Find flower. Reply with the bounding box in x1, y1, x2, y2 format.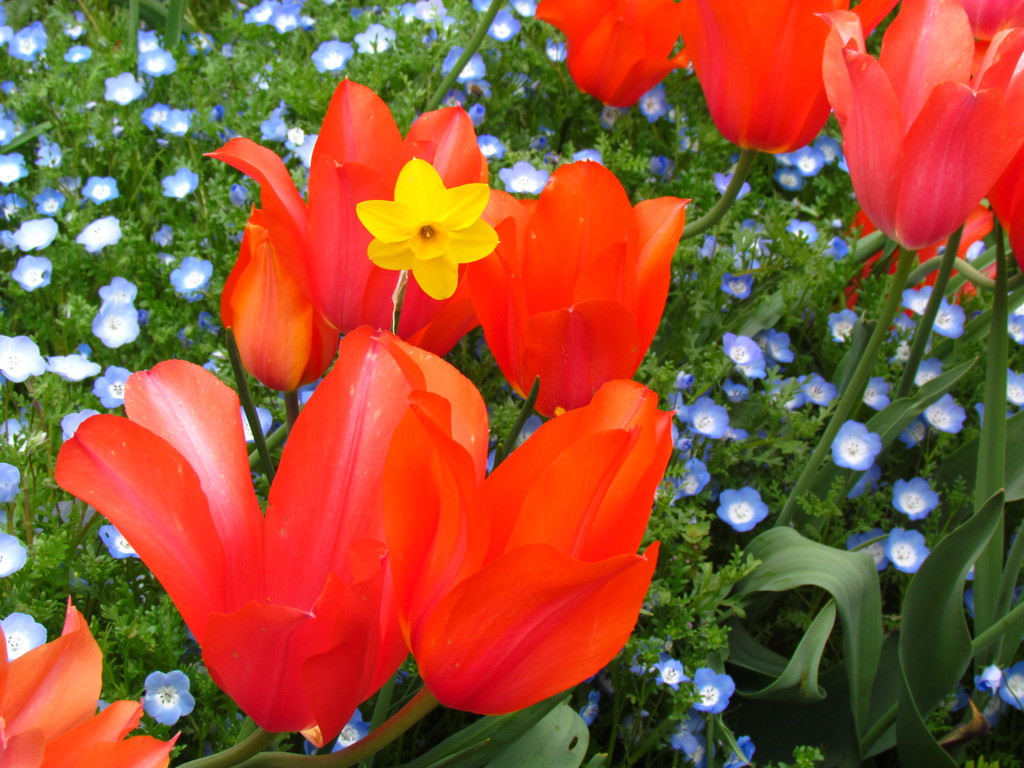
714, 481, 769, 529.
